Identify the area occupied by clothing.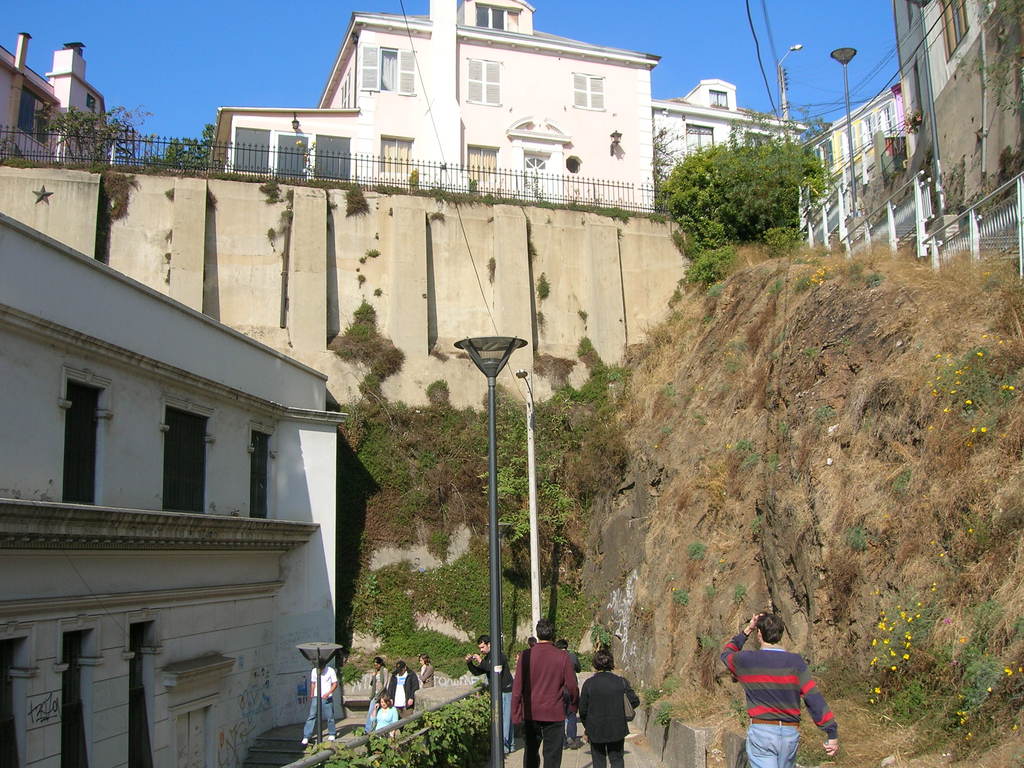
Area: select_region(467, 641, 520, 753).
